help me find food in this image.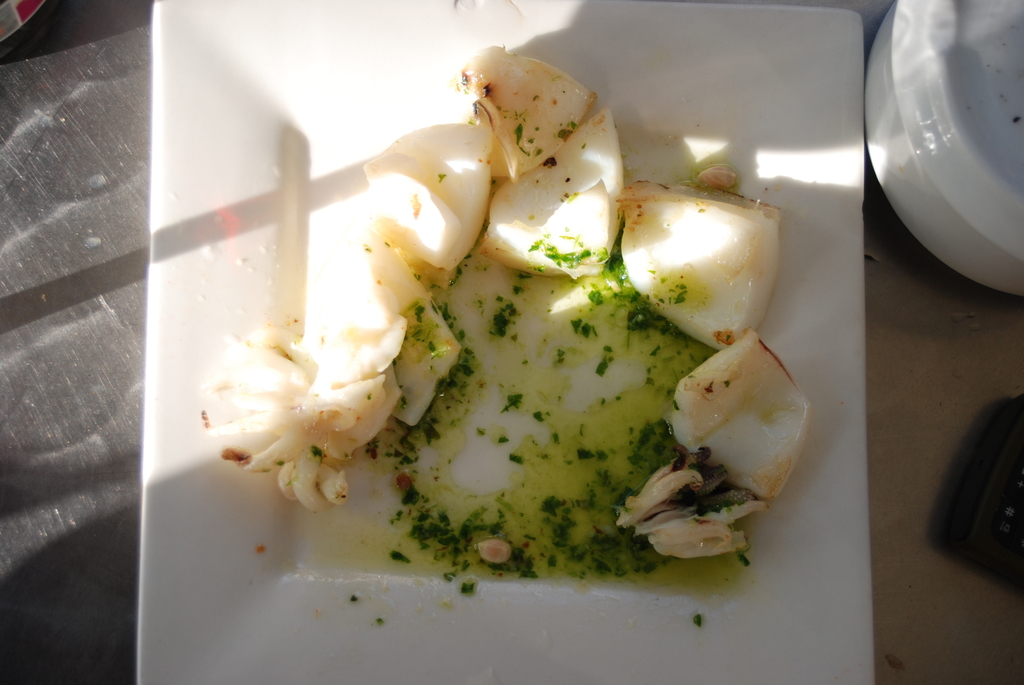
Found it: 663, 318, 818, 505.
